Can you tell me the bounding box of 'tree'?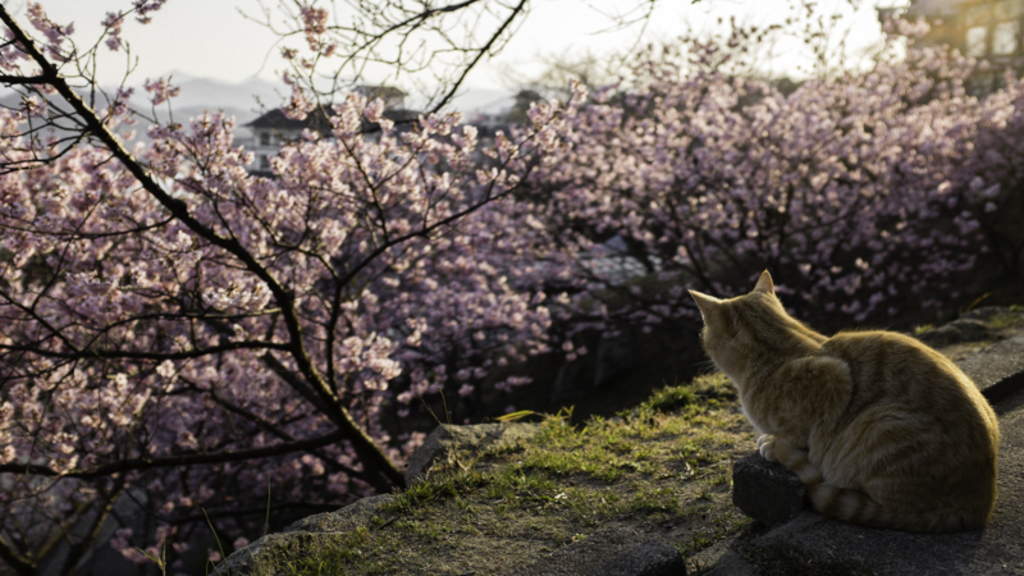
576 0 1023 361.
